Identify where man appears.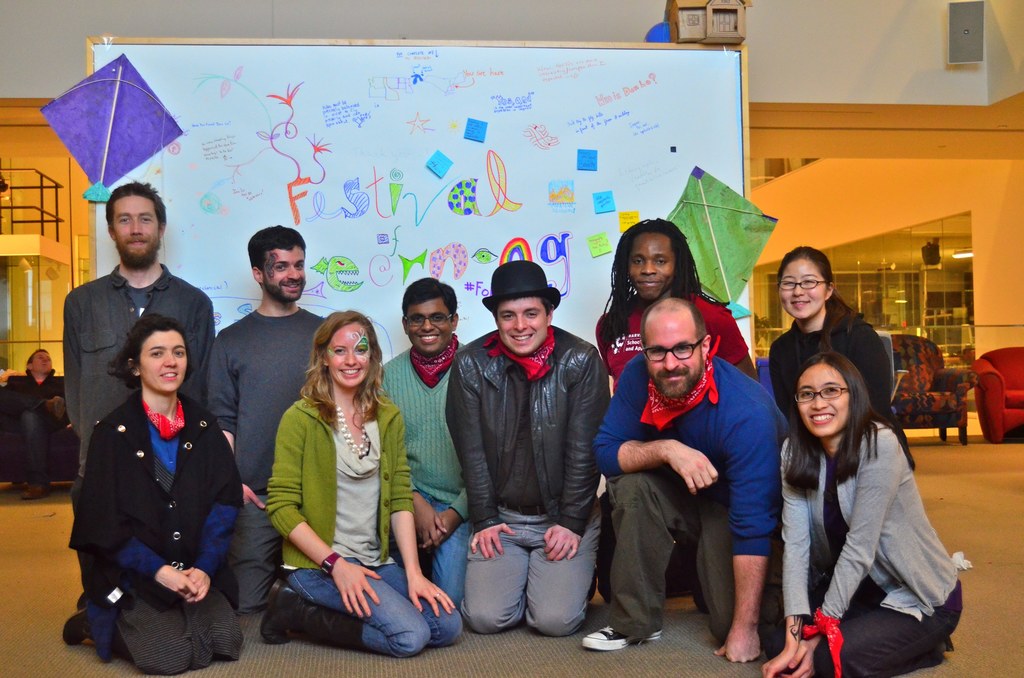
Appears at [445, 259, 611, 636].
